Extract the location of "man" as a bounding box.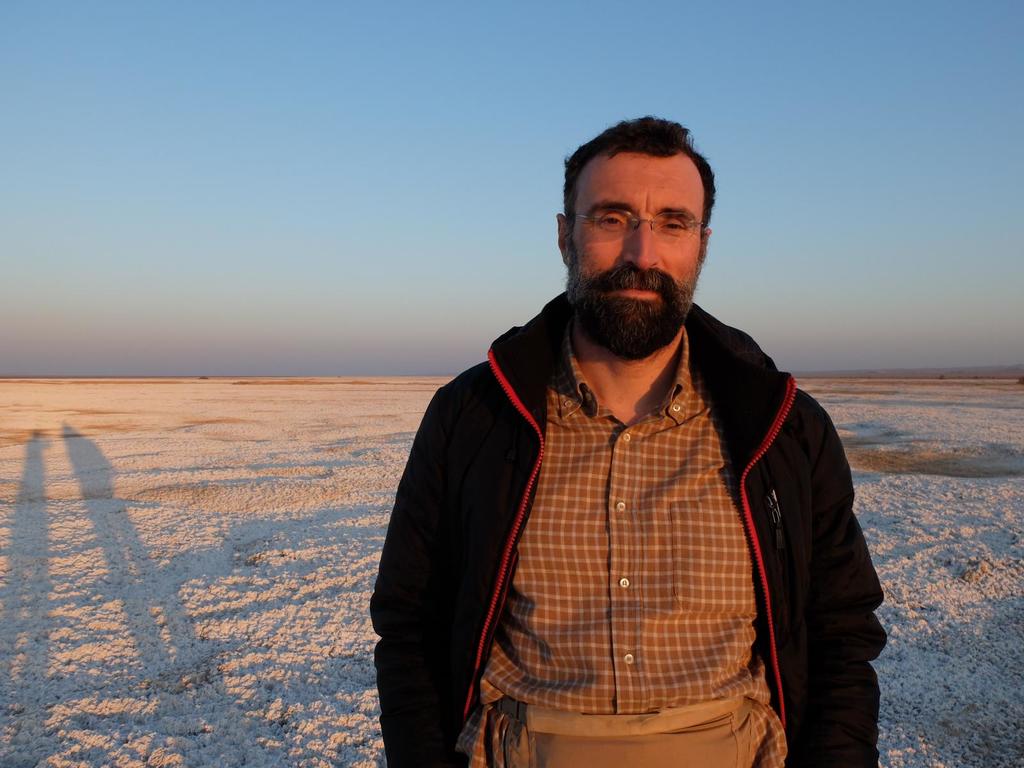
<bbox>364, 114, 888, 767</bbox>.
